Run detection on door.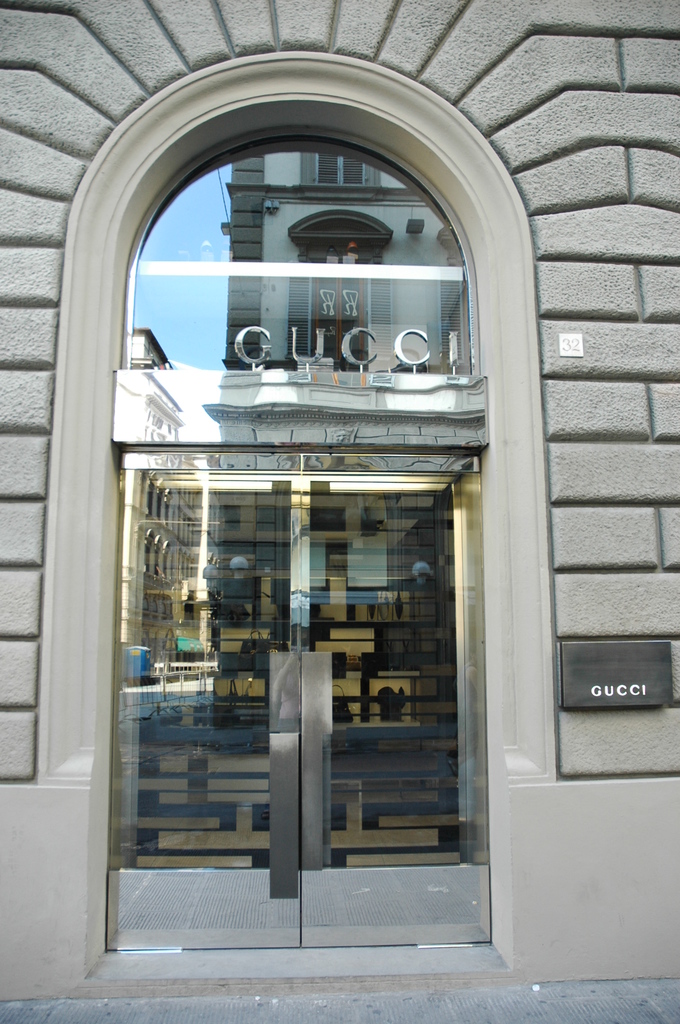
Result: <box>99,414,500,973</box>.
